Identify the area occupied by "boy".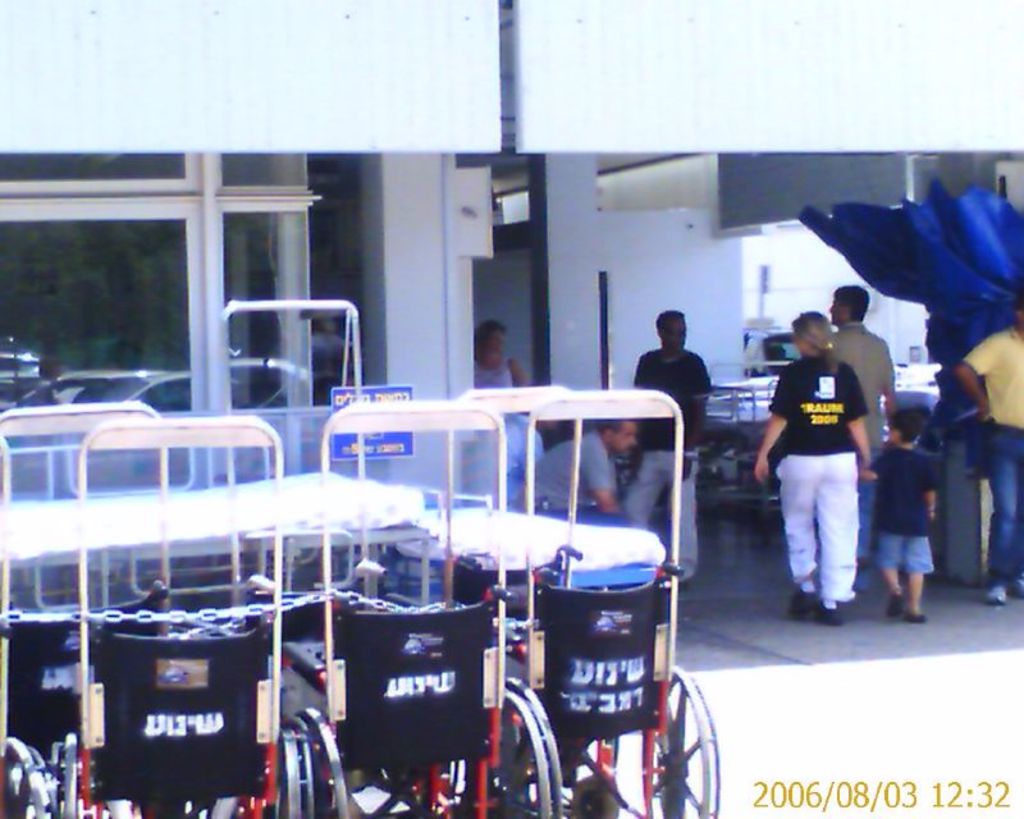
Area: detection(860, 407, 942, 619).
